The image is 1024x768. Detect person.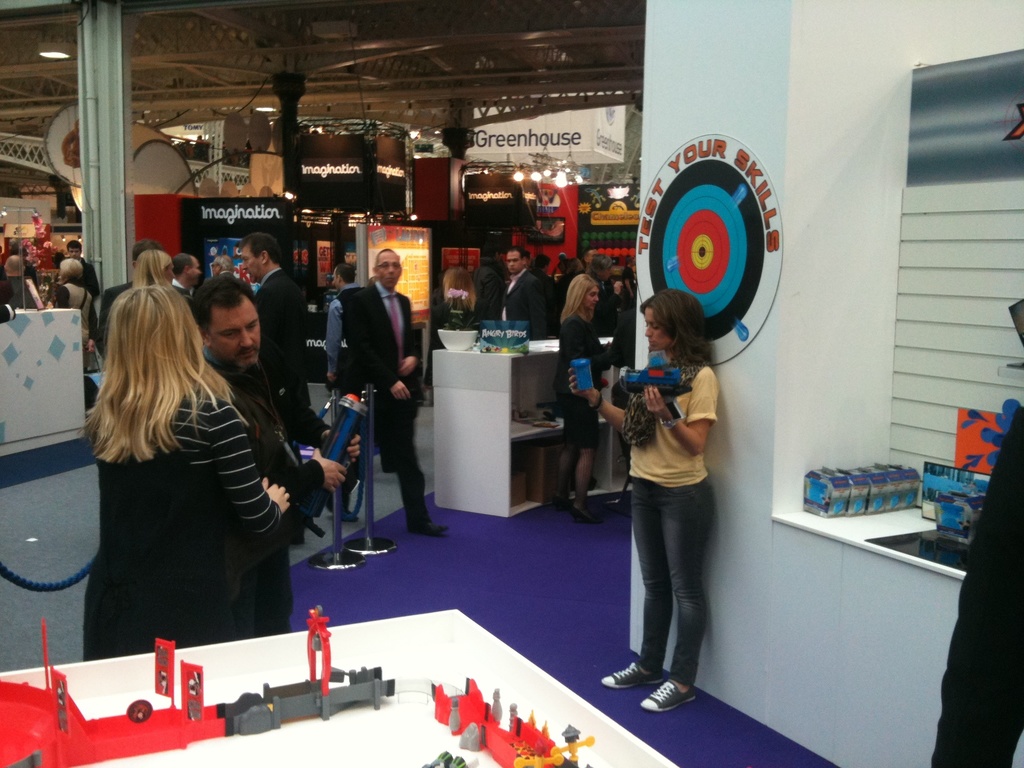
Detection: BBox(335, 248, 458, 538).
